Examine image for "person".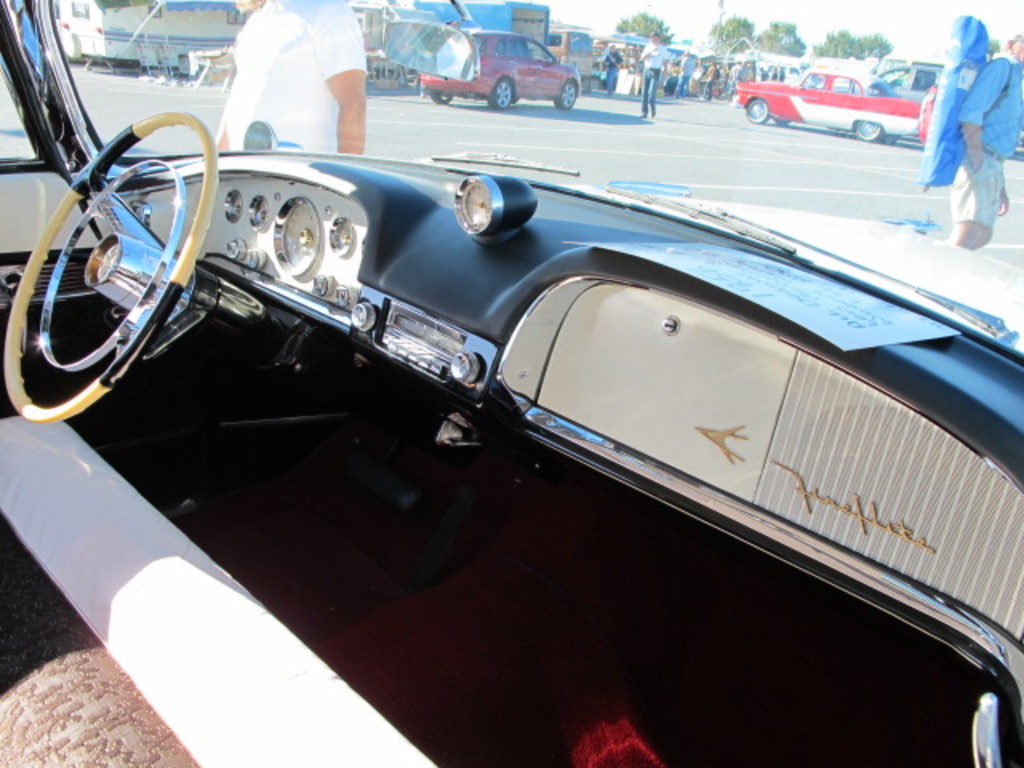
Examination result: pyautogui.locateOnScreen(598, 42, 619, 96).
